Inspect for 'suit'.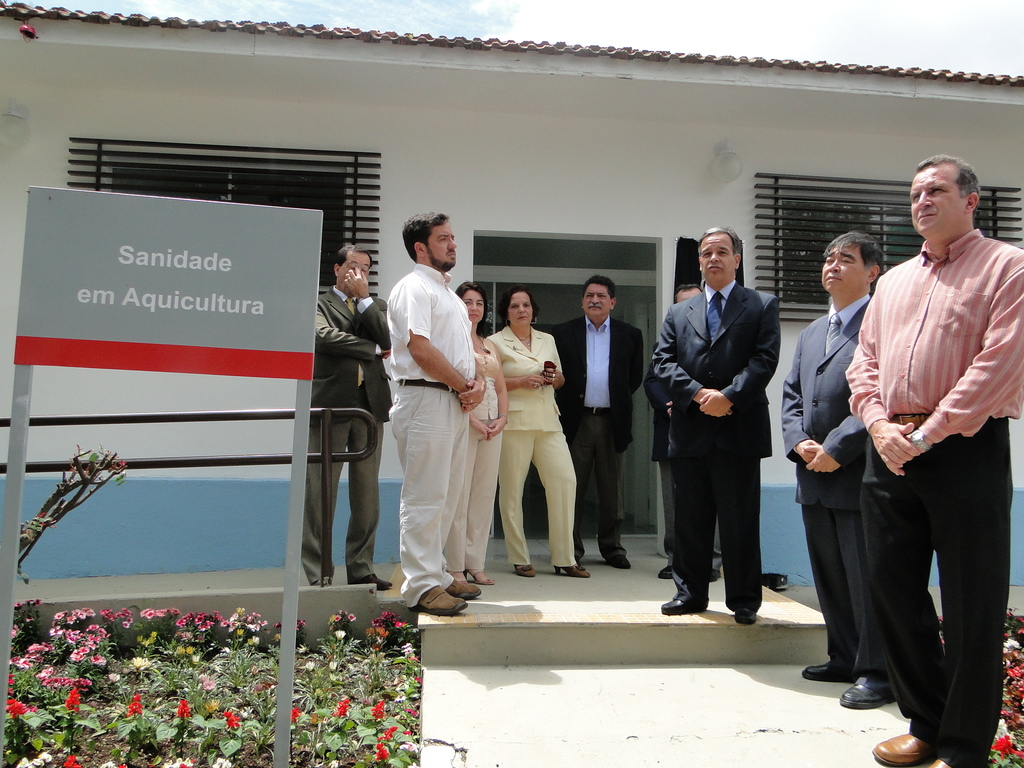
Inspection: (x1=776, y1=296, x2=876, y2=687).
